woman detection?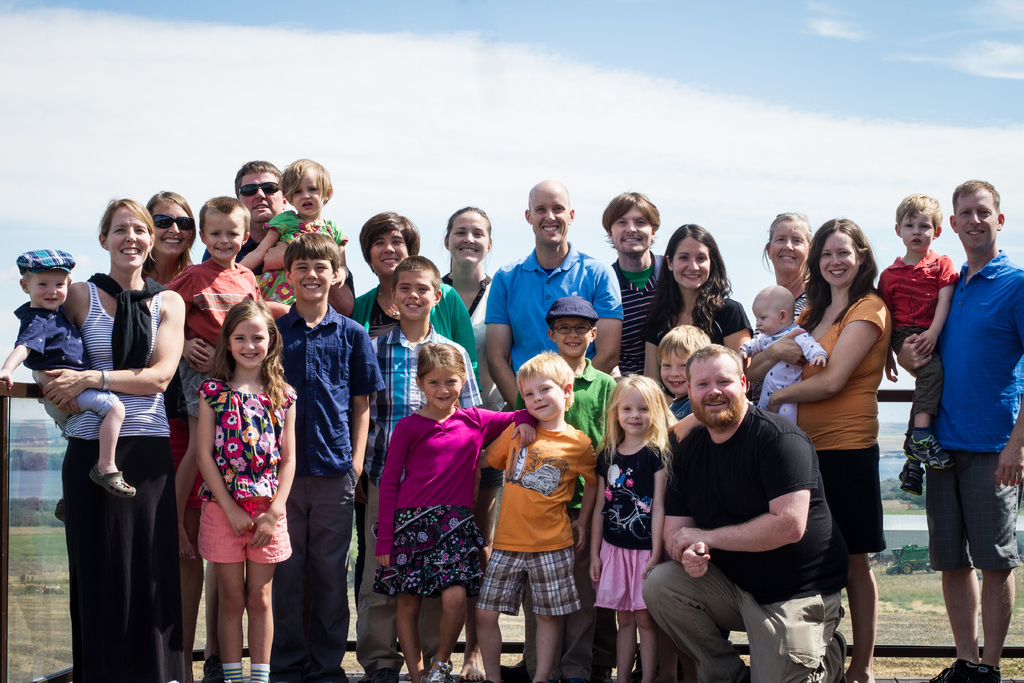
31,193,189,682
